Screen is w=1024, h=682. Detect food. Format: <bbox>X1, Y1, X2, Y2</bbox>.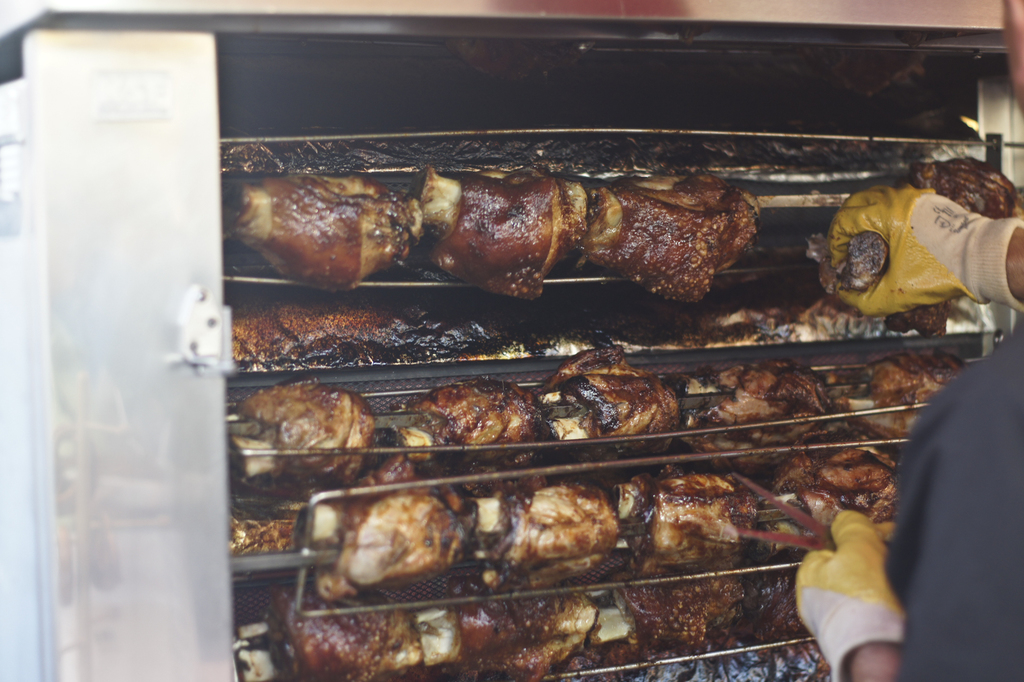
<bbox>225, 174, 422, 297</bbox>.
